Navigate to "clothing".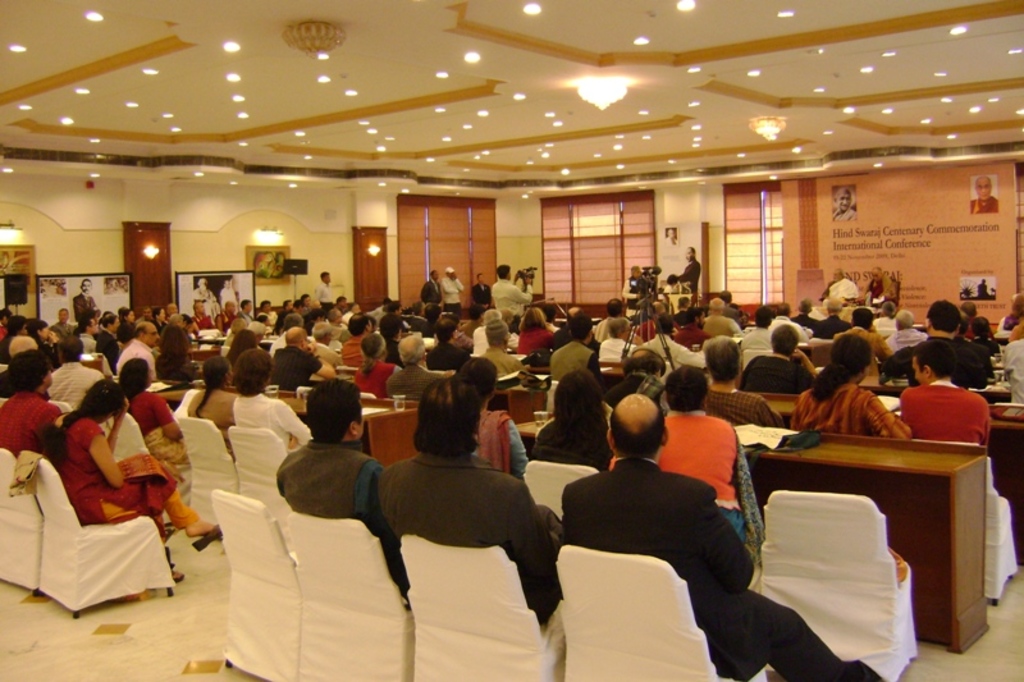
Navigation target: (x1=708, y1=381, x2=788, y2=426).
